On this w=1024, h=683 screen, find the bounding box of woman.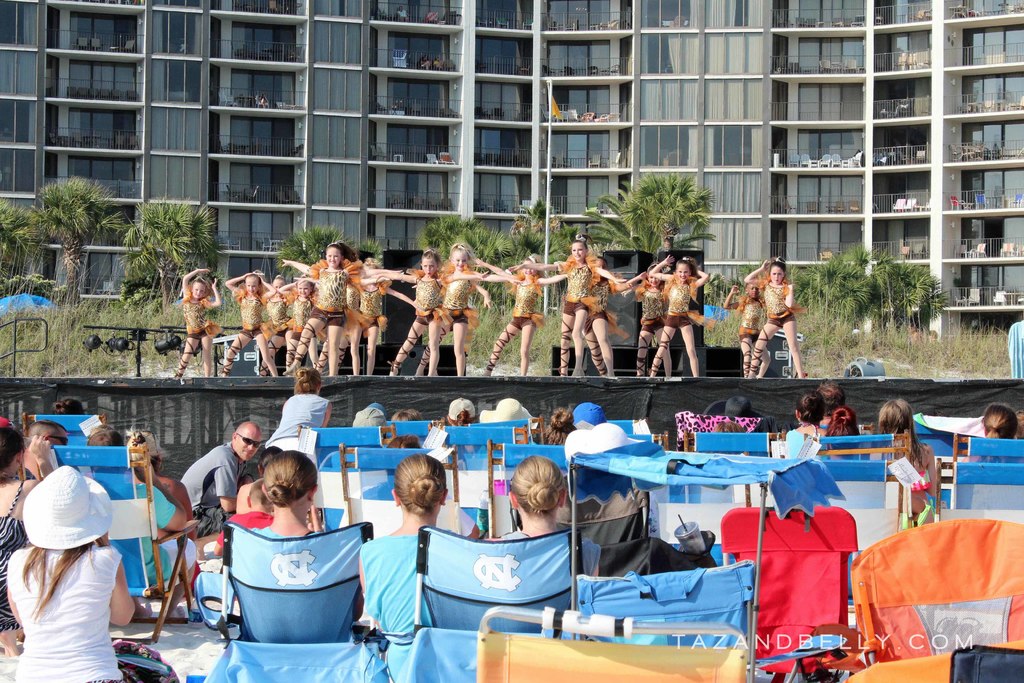
Bounding box: 964:398:1023:465.
